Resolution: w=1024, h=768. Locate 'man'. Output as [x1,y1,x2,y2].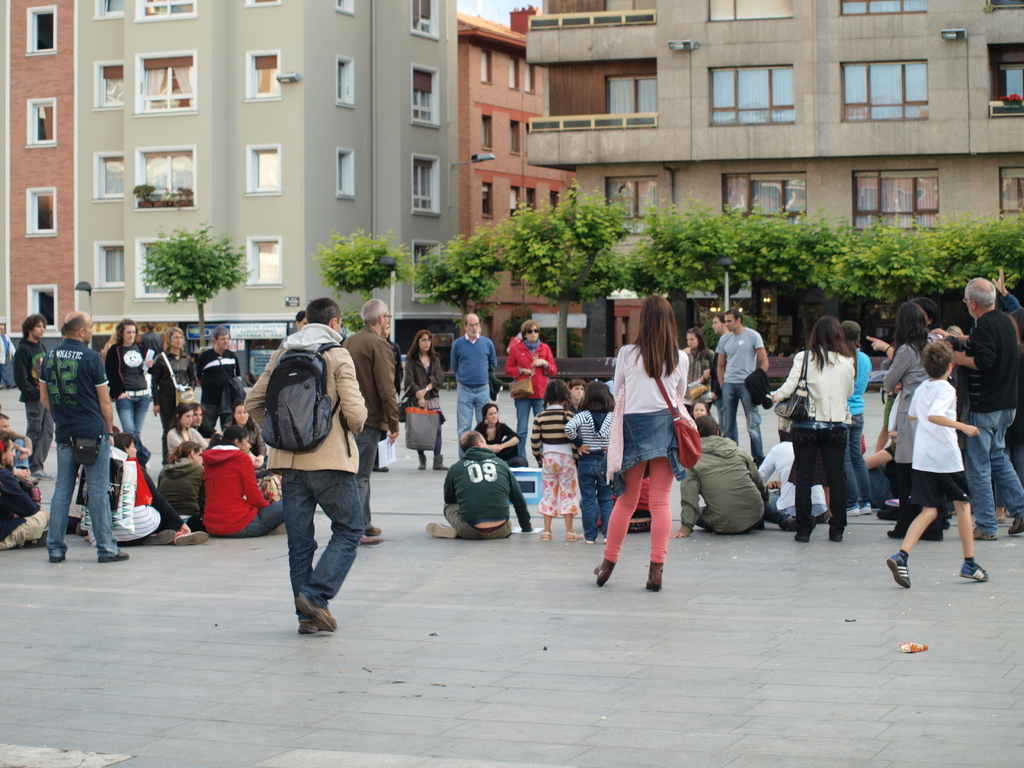
[293,307,310,331].
